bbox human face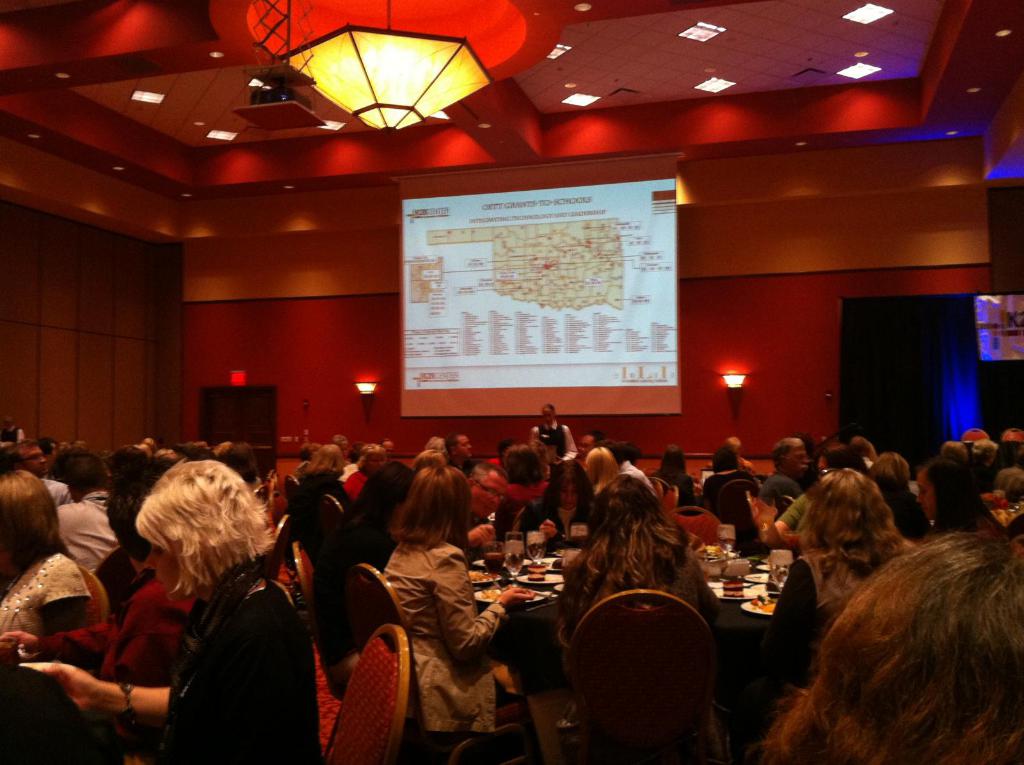
(x1=792, y1=444, x2=809, y2=473)
